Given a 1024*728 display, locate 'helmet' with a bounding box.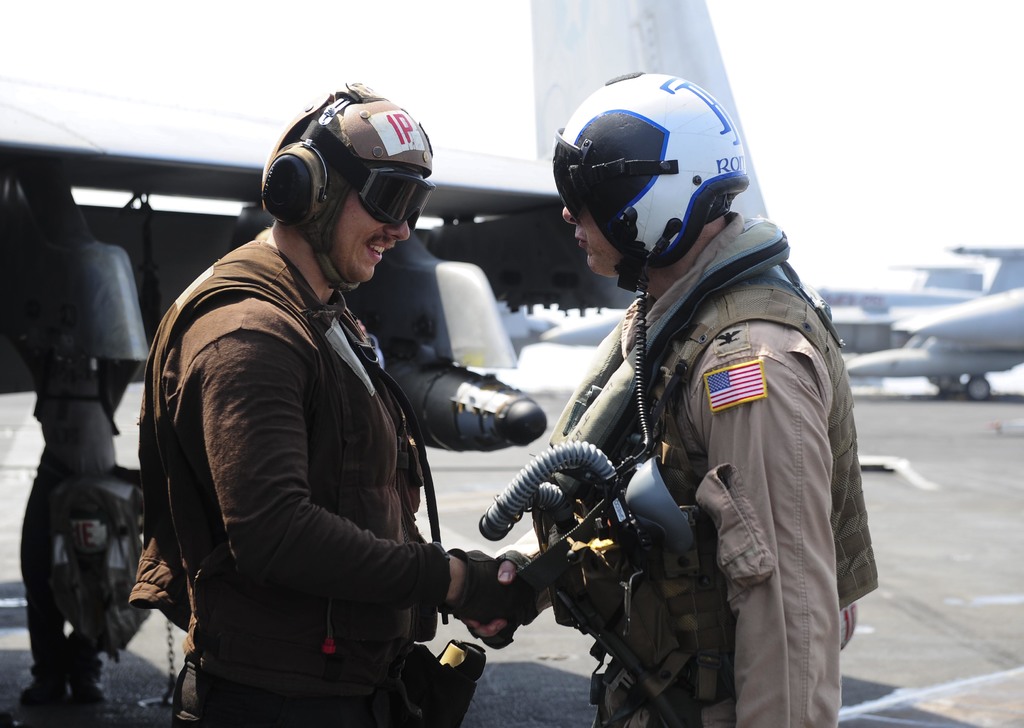
Located: x1=544, y1=76, x2=775, y2=285.
